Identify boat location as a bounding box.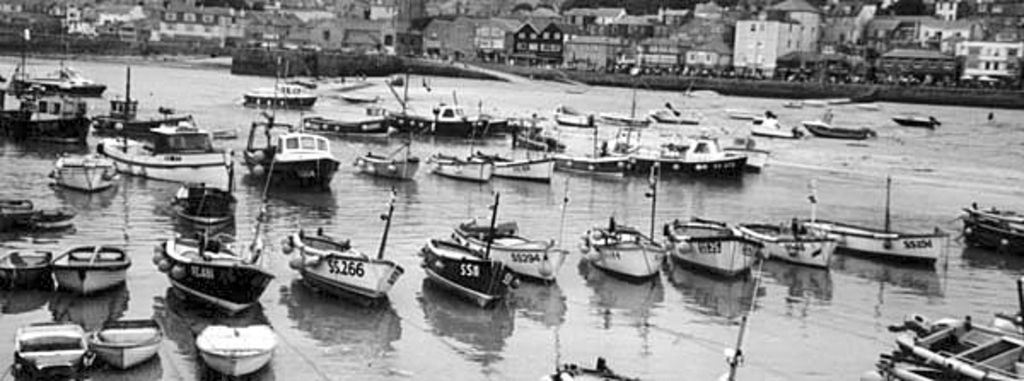
x1=336, y1=73, x2=391, y2=101.
